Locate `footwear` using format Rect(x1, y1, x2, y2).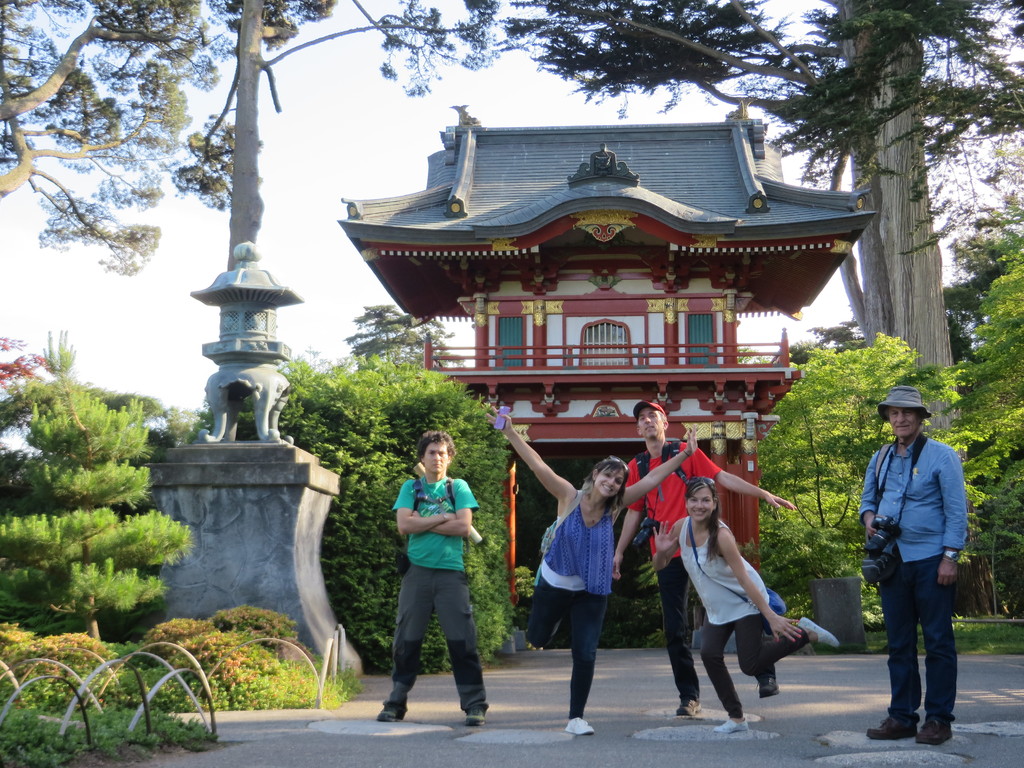
Rect(378, 705, 410, 721).
